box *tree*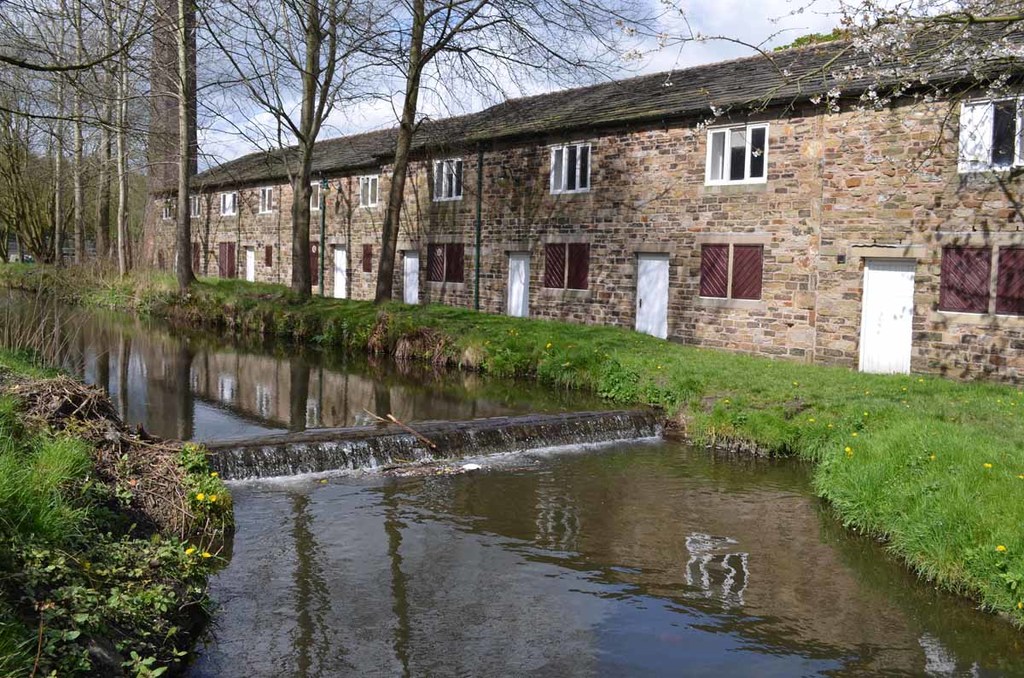
crop(56, 146, 83, 258)
